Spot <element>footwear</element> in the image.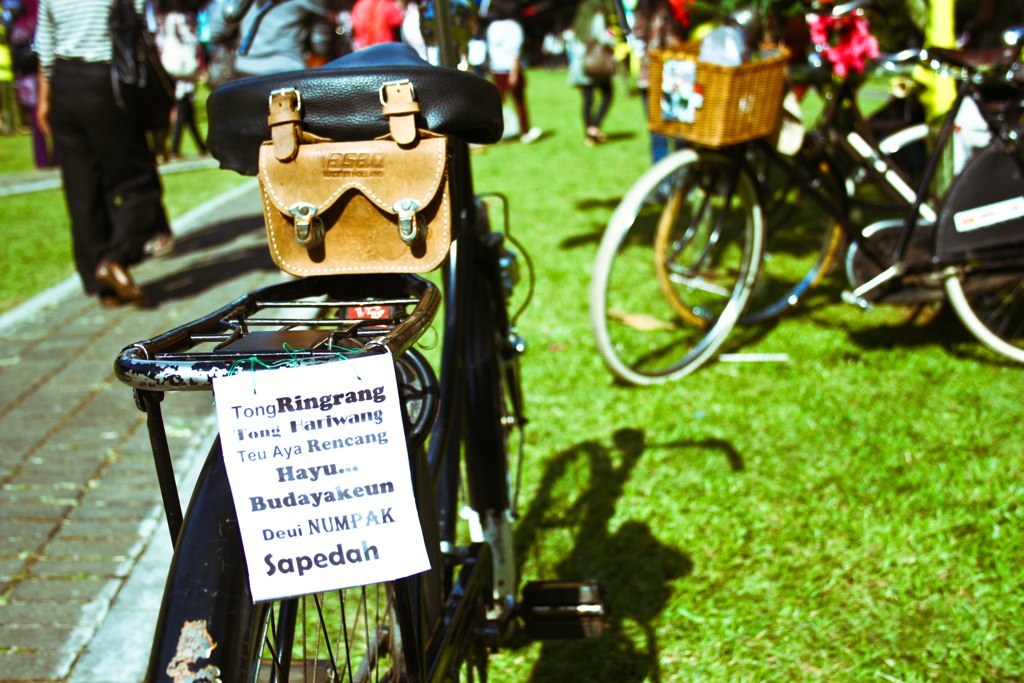
<element>footwear</element> found at box=[585, 126, 603, 139].
